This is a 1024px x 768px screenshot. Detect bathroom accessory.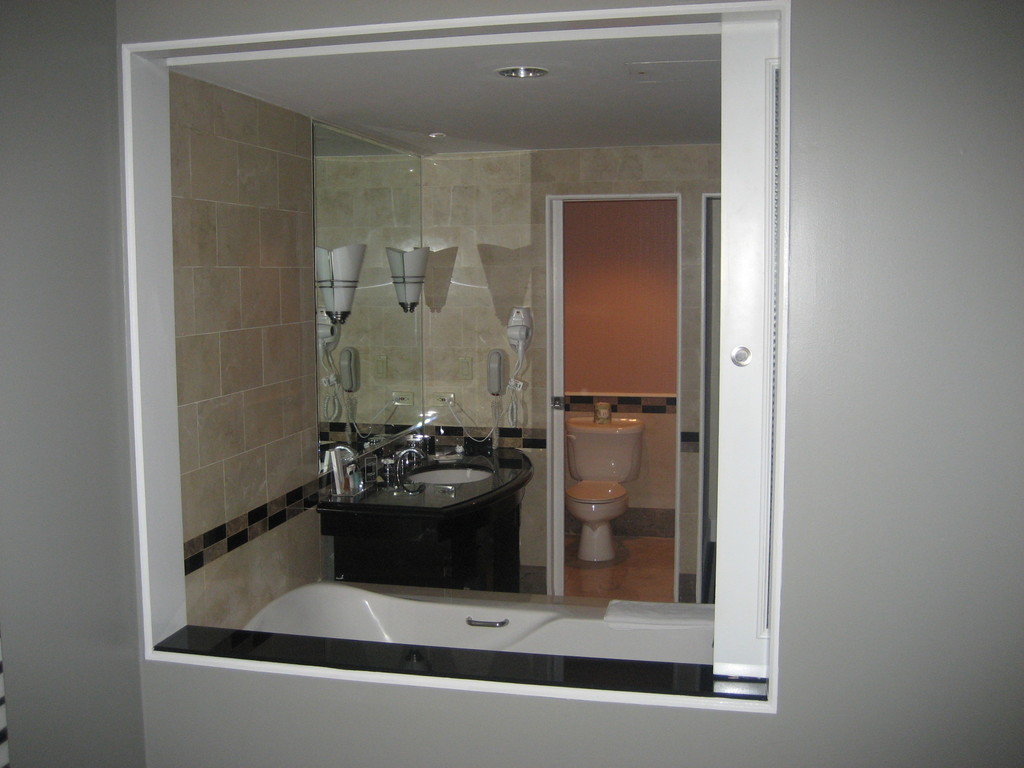
bbox(380, 448, 426, 485).
